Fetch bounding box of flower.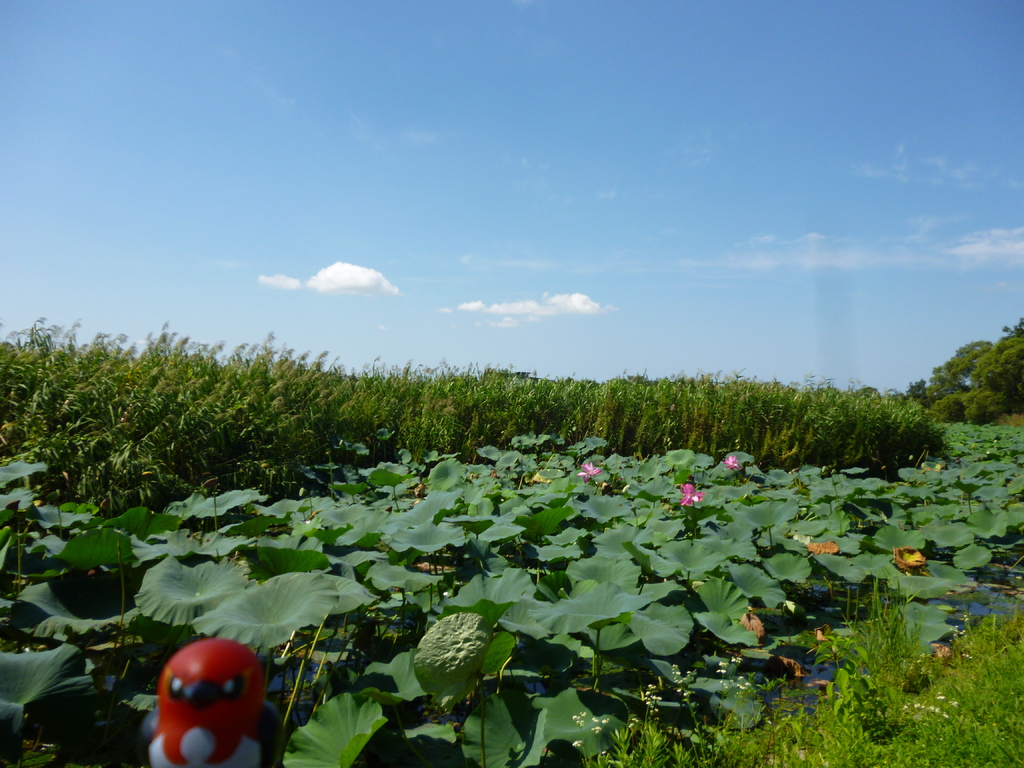
Bbox: bbox=(891, 552, 927, 566).
